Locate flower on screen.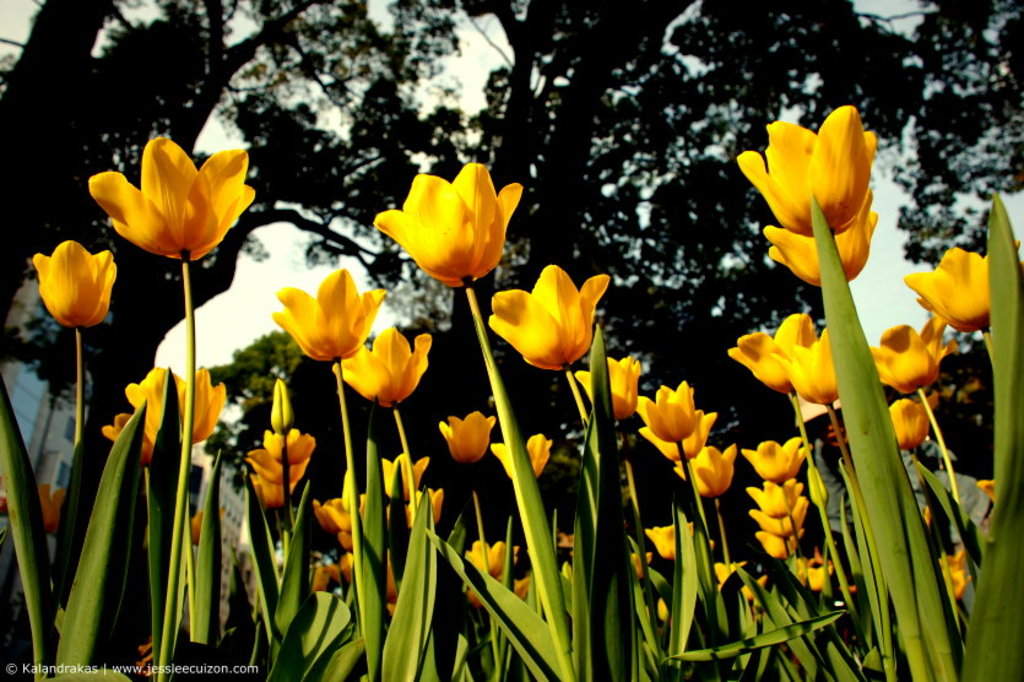
On screen at x1=758 y1=186 x2=884 y2=298.
